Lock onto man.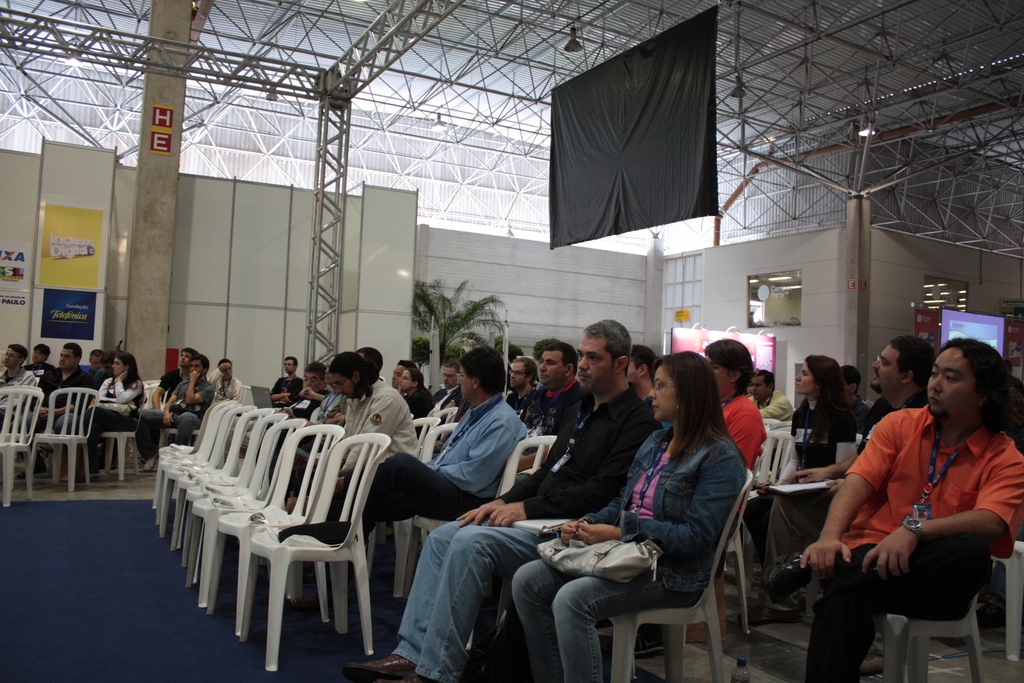
Locked: (24, 340, 88, 434).
